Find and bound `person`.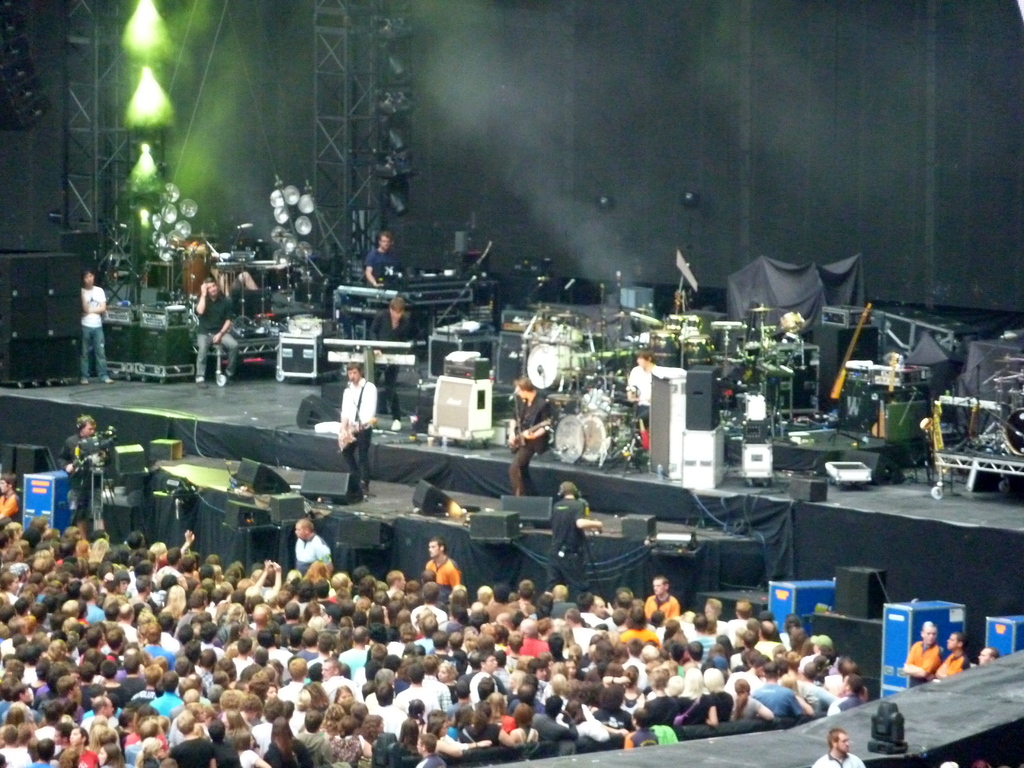
Bound: <bbox>364, 236, 401, 285</bbox>.
